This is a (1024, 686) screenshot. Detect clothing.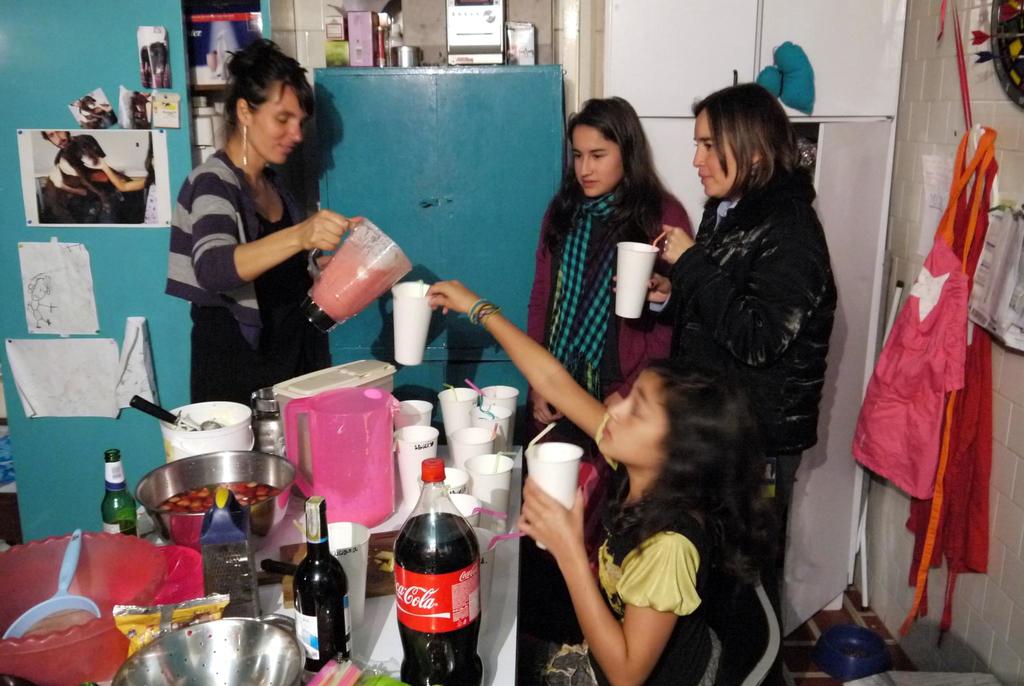
bbox(529, 170, 700, 404).
